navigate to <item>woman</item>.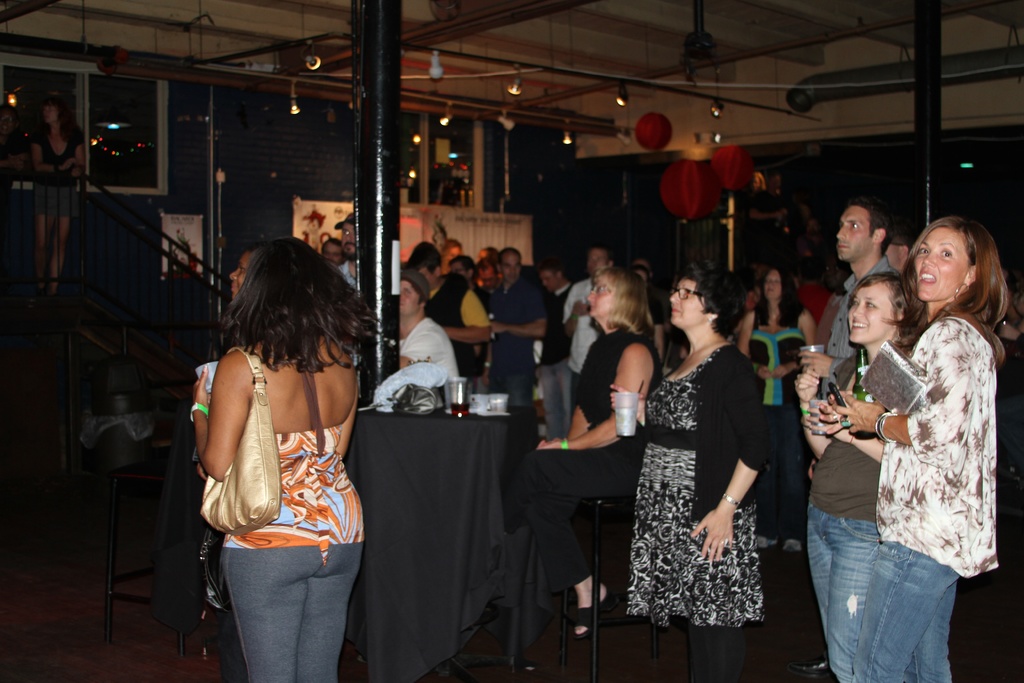
Navigation target: (left=826, top=213, right=1015, bottom=682).
